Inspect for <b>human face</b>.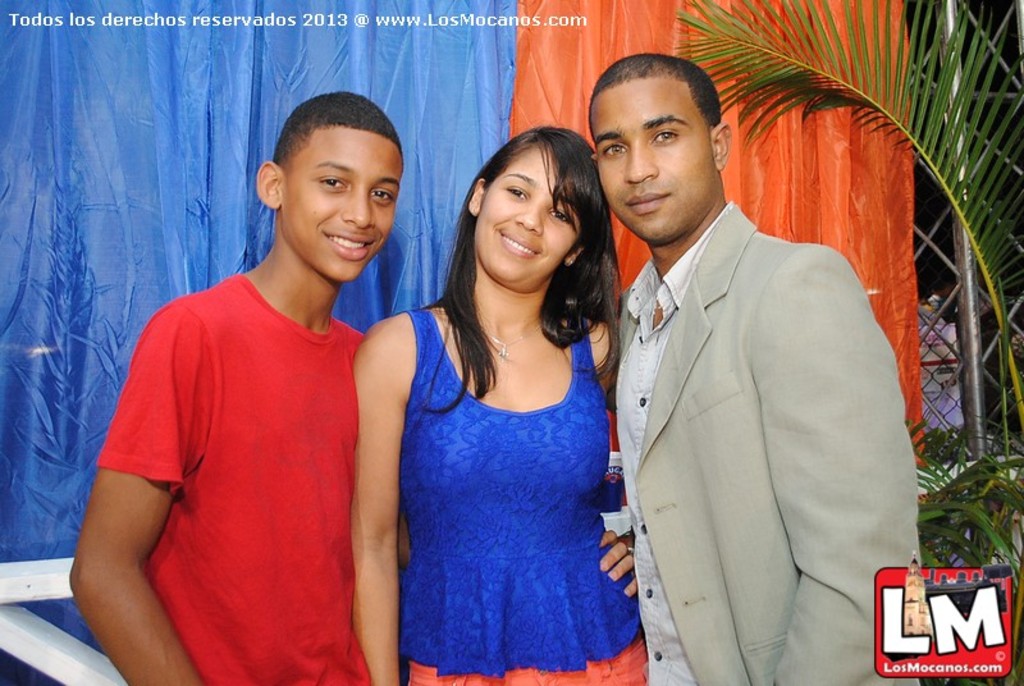
Inspection: (left=589, top=77, right=713, bottom=241).
